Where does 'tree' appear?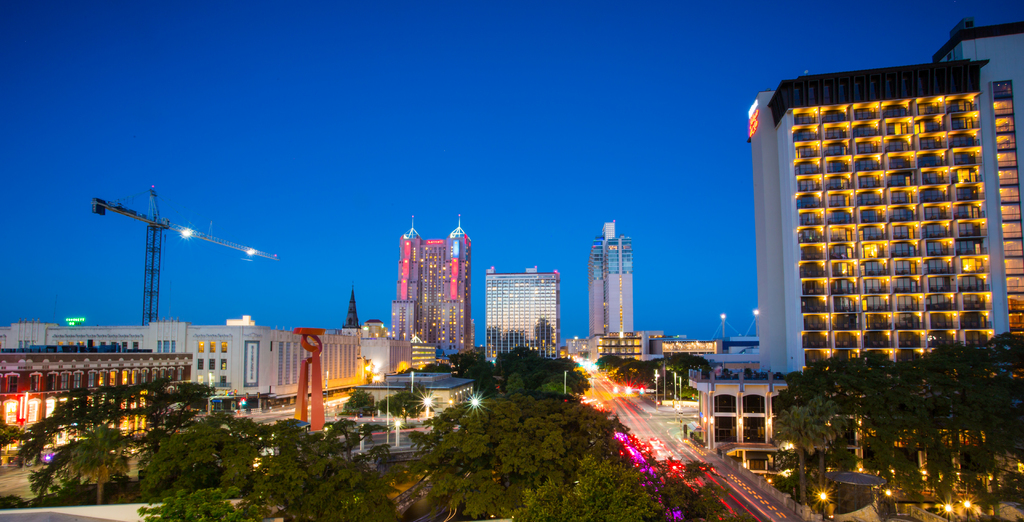
Appears at pyautogui.locateOnScreen(24, 384, 135, 503).
